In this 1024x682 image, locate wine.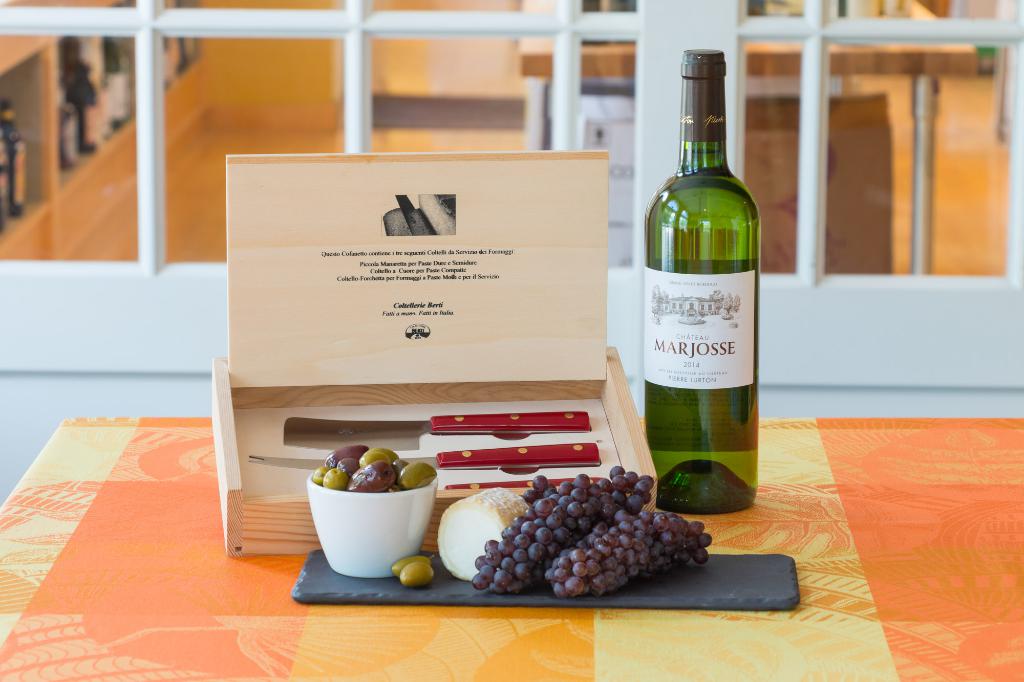
Bounding box: box=[630, 43, 777, 512].
